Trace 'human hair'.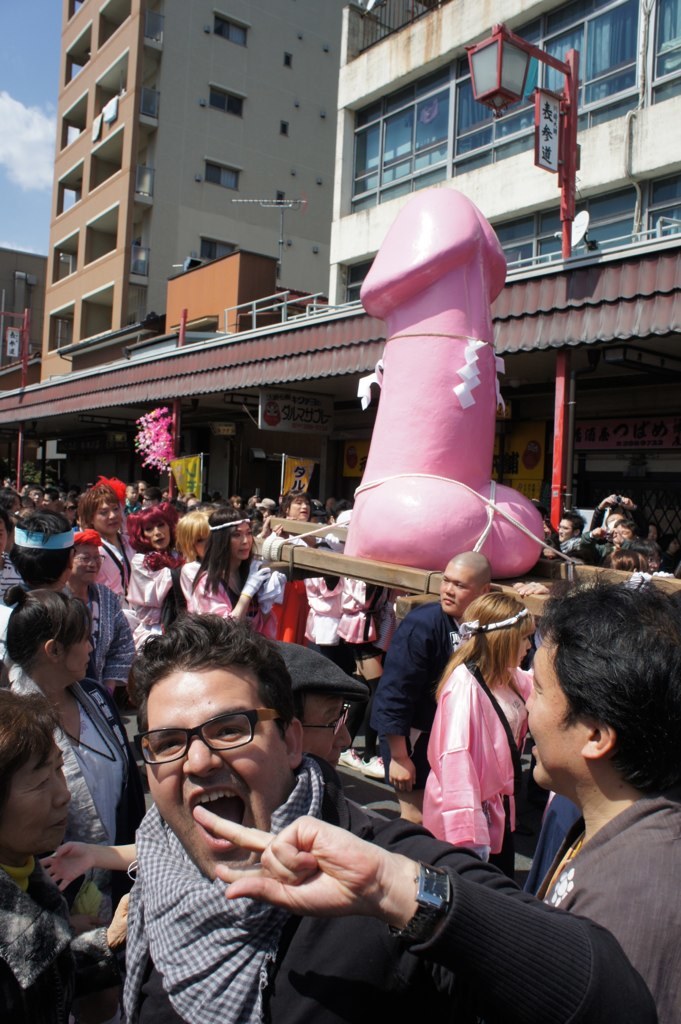
Traced to x1=542 y1=568 x2=666 y2=843.
